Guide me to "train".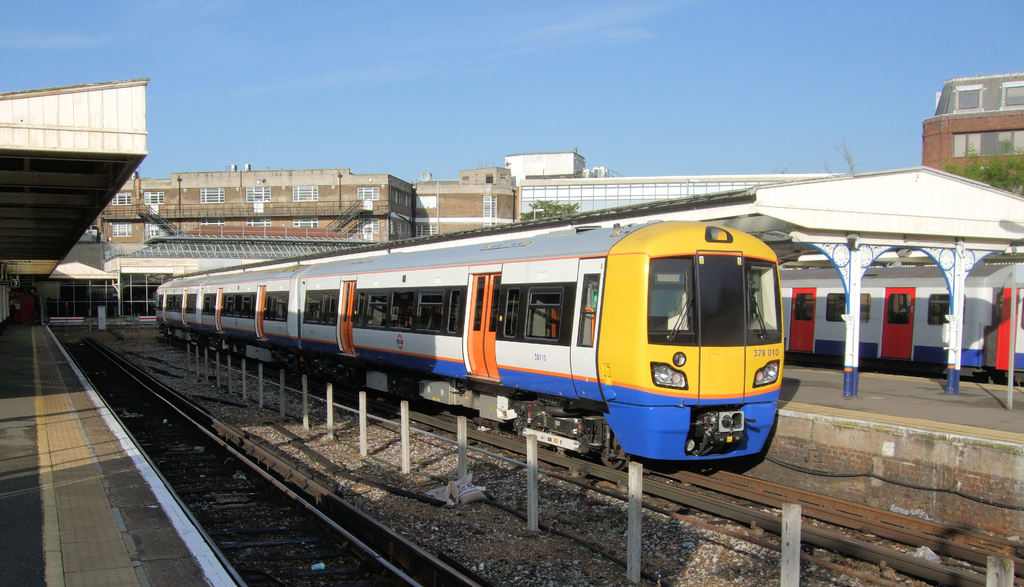
Guidance: detection(155, 220, 783, 470).
